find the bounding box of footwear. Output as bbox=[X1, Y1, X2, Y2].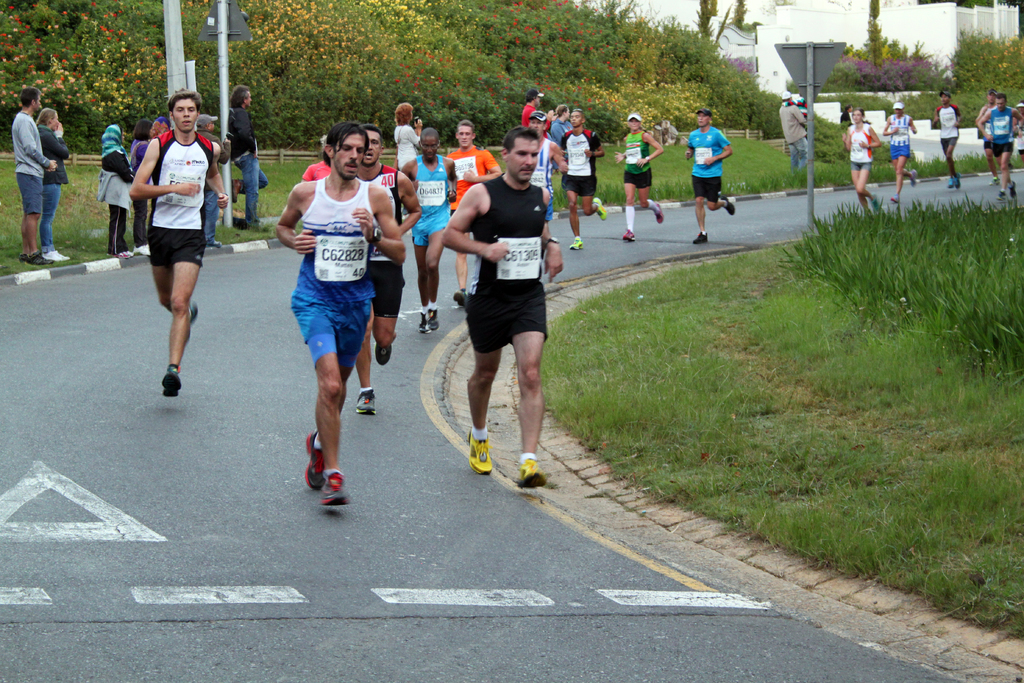
bbox=[58, 247, 69, 259].
